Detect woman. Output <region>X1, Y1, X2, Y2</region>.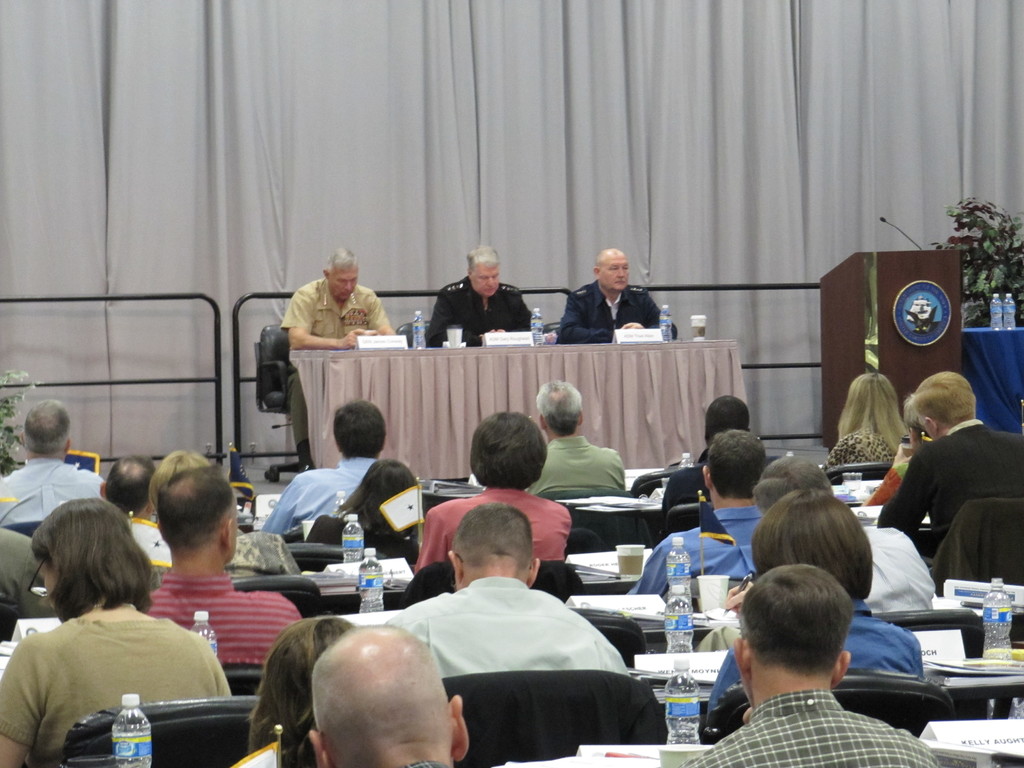
<region>823, 371, 910, 471</region>.
